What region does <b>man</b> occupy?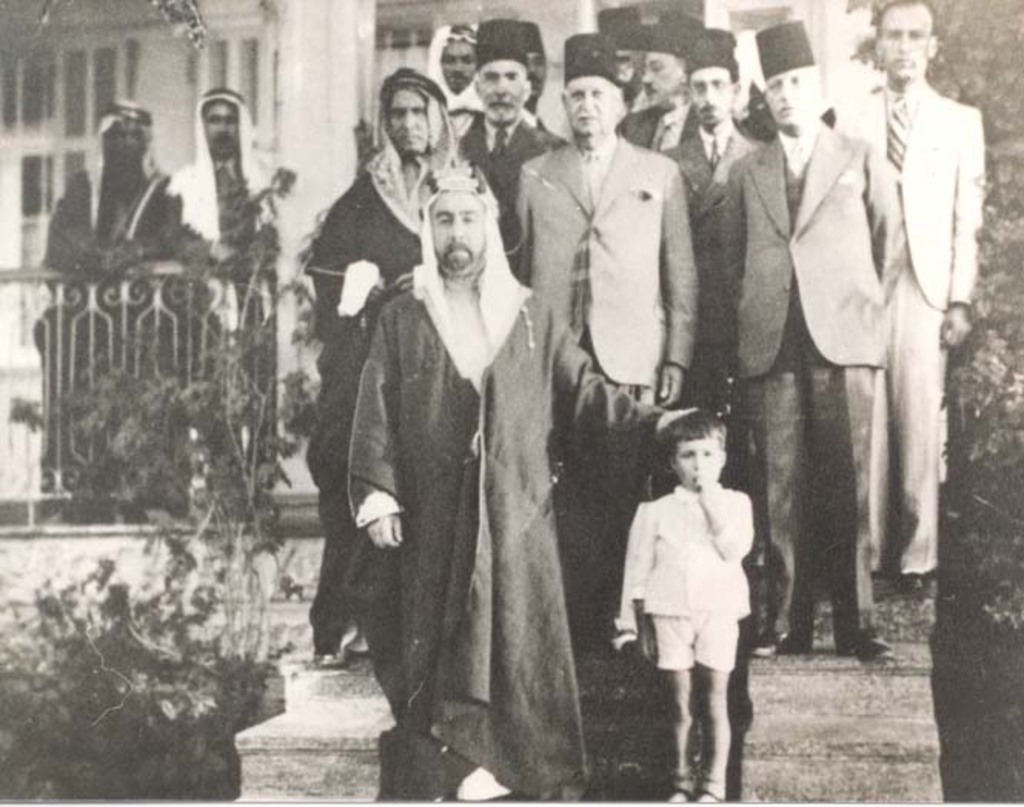
(46,102,186,273).
